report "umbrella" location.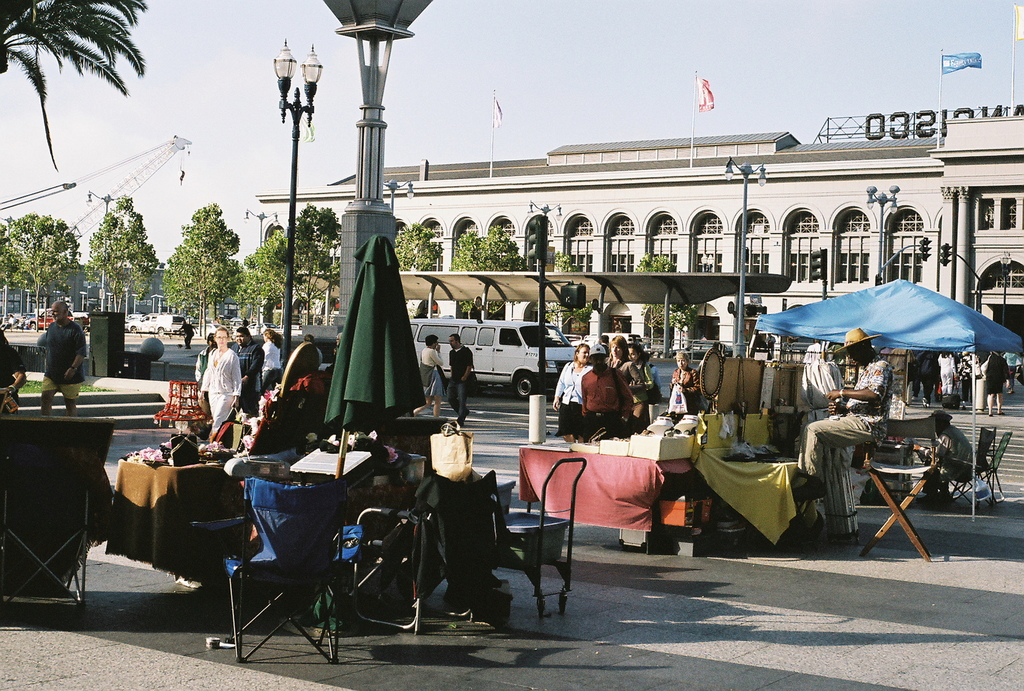
Report: <bbox>324, 235, 433, 629</bbox>.
